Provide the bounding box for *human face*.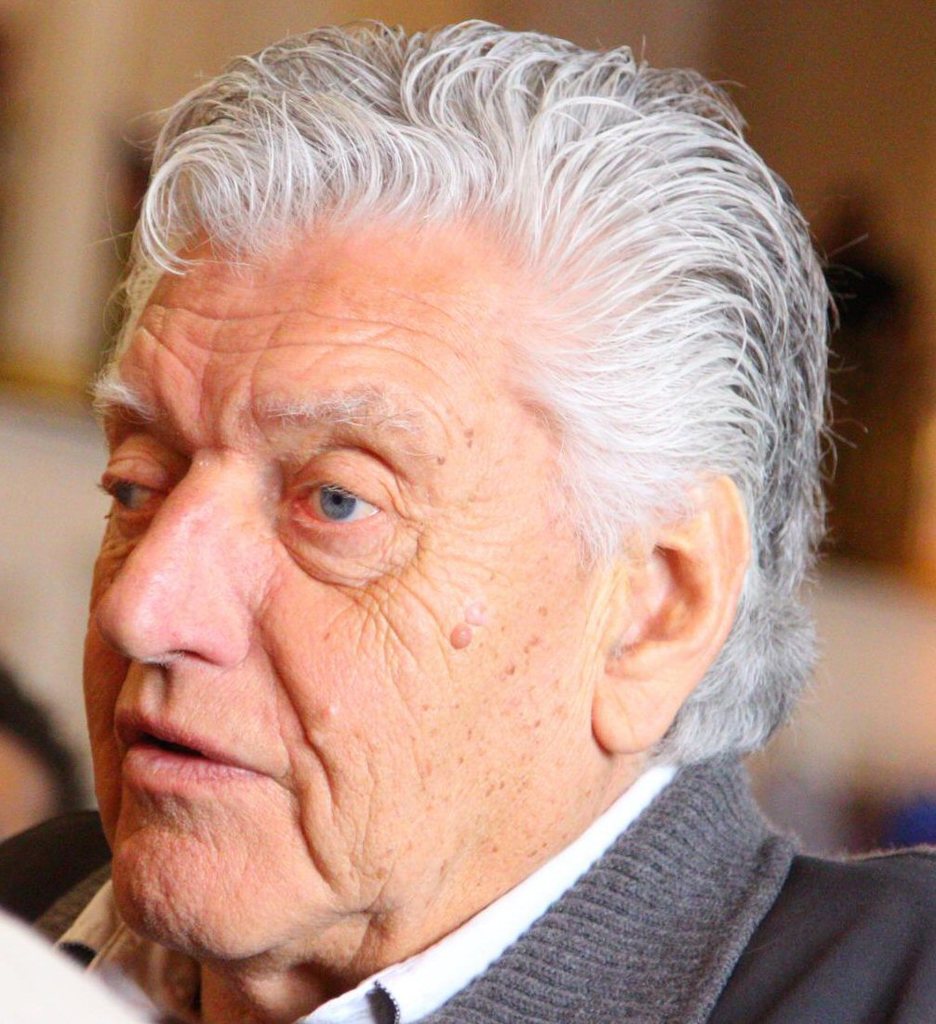
82, 225, 608, 960.
